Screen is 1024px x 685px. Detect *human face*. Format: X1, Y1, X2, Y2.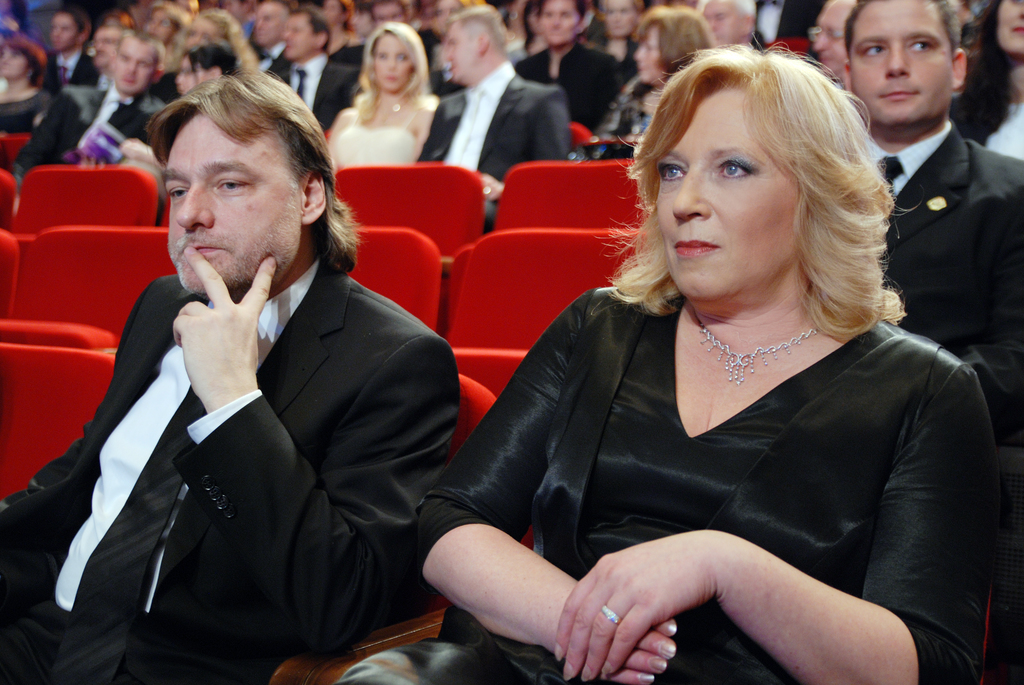
114, 39, 152, 90.
